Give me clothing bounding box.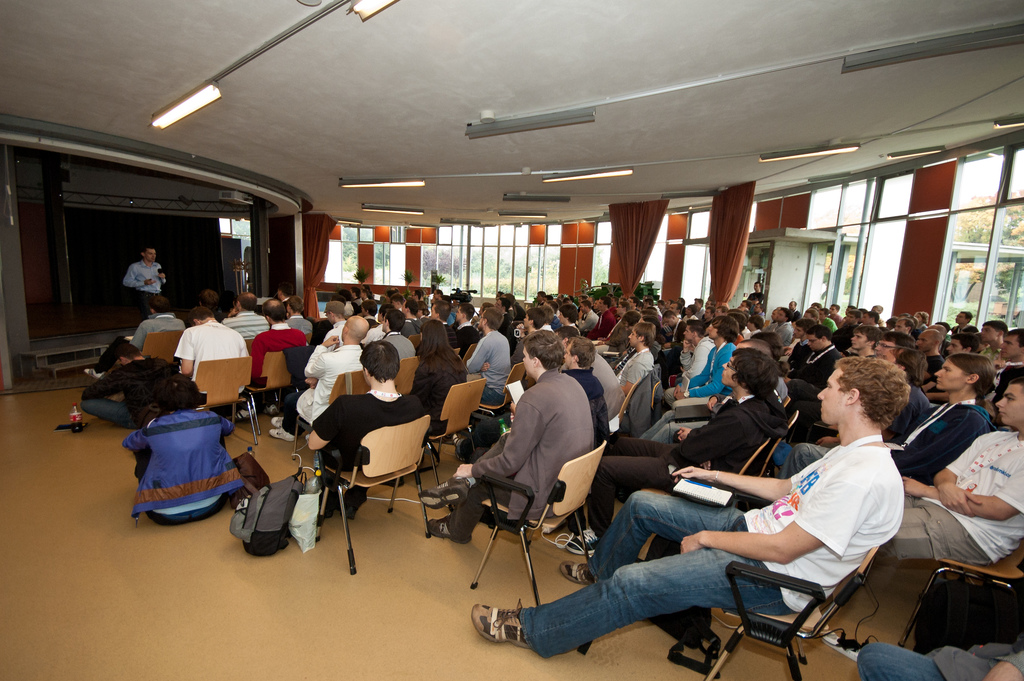
(x1=511, y1=432, x2=910, y2=664).
